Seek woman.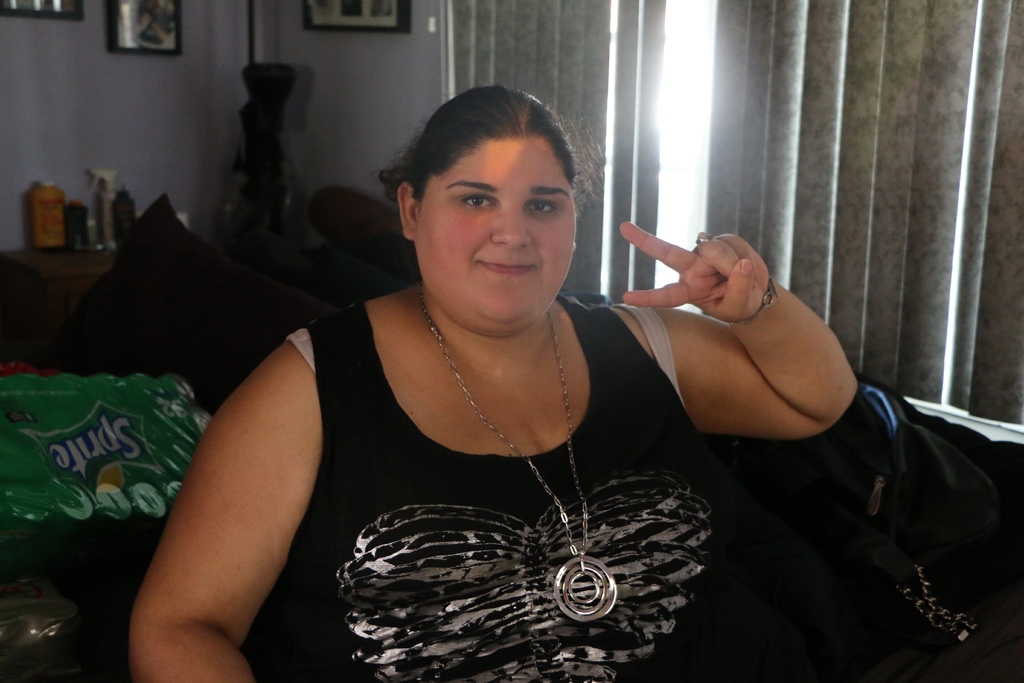
196:94:870:666.
